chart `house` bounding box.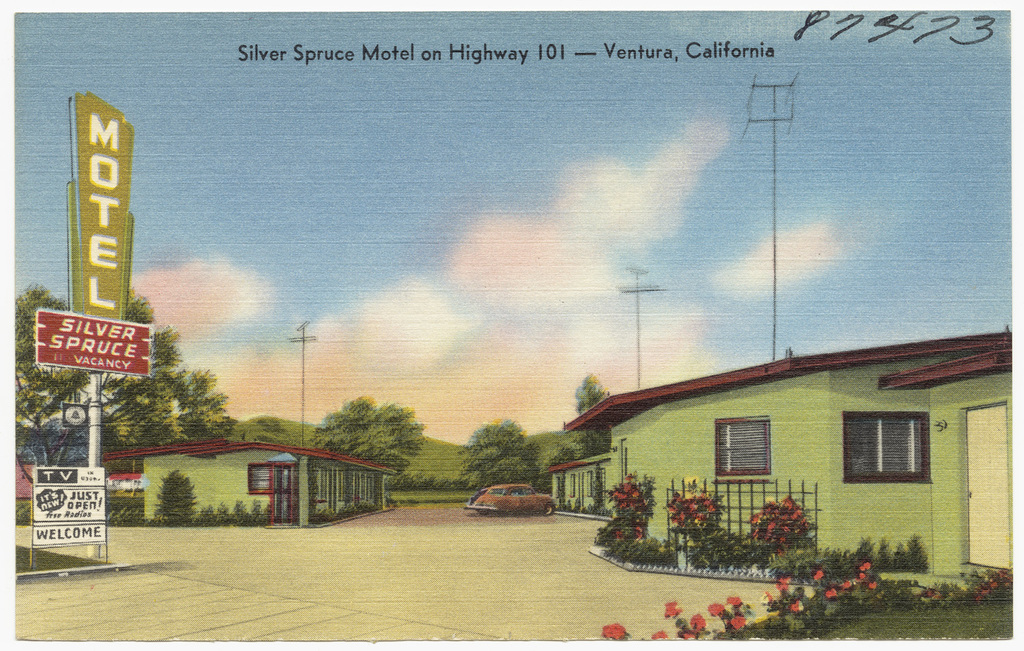
Charted: {"left": 102, "top": 437, "right": 396, "bottom": 521}.
